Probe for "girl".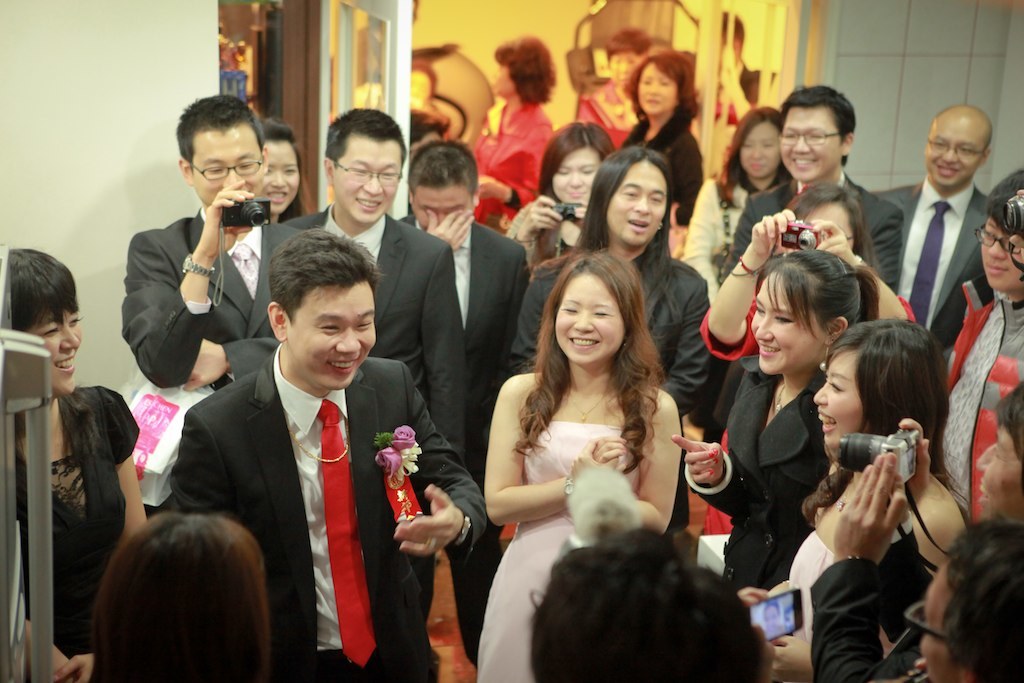
Probe result: box=[481, 250, 681, 682].
